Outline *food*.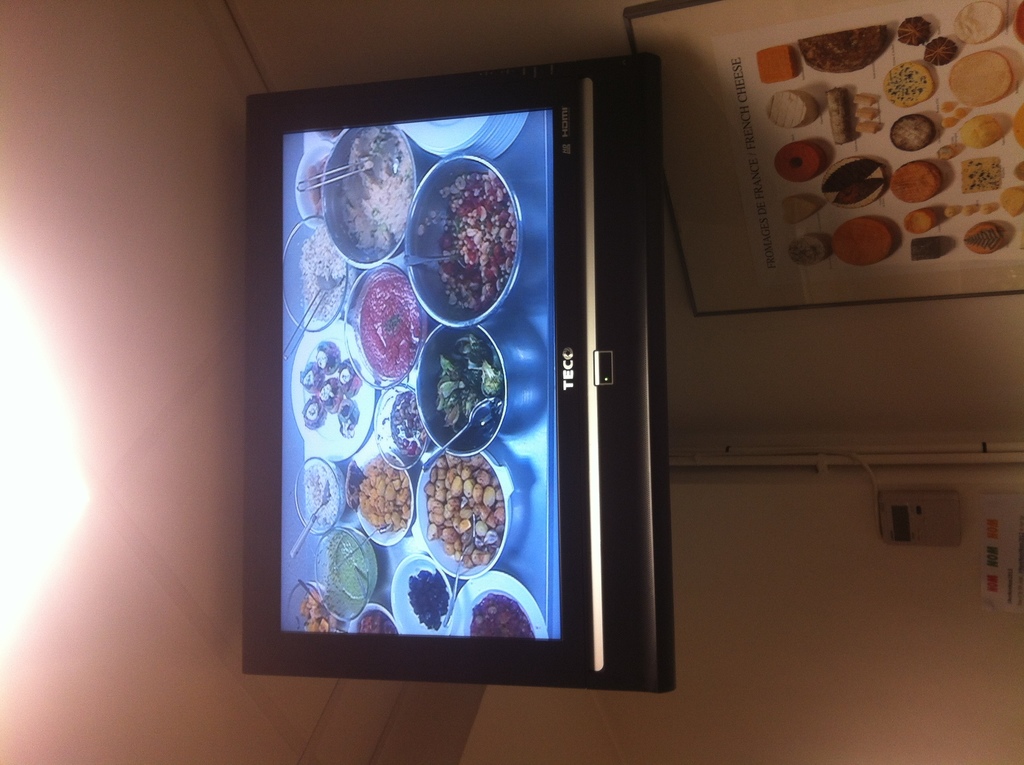
Outline: 771:86:813:125.
